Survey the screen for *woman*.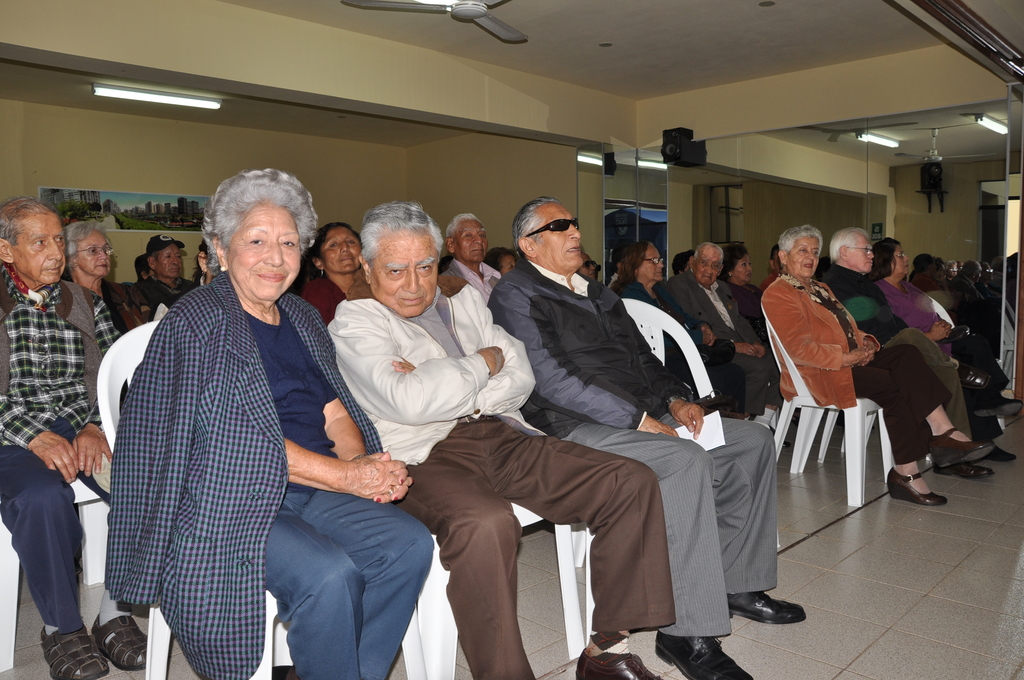
Survey found: l=859, t=237, r=1023, b=465.
